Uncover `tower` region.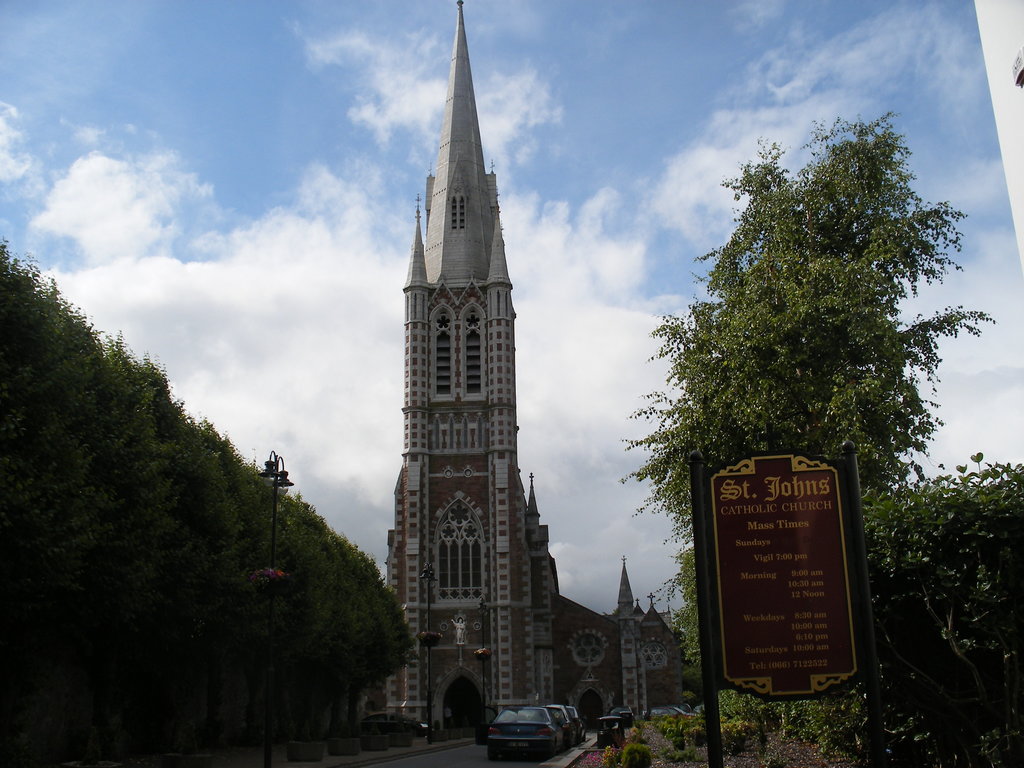
Uncovered: 362/0/575/705.
